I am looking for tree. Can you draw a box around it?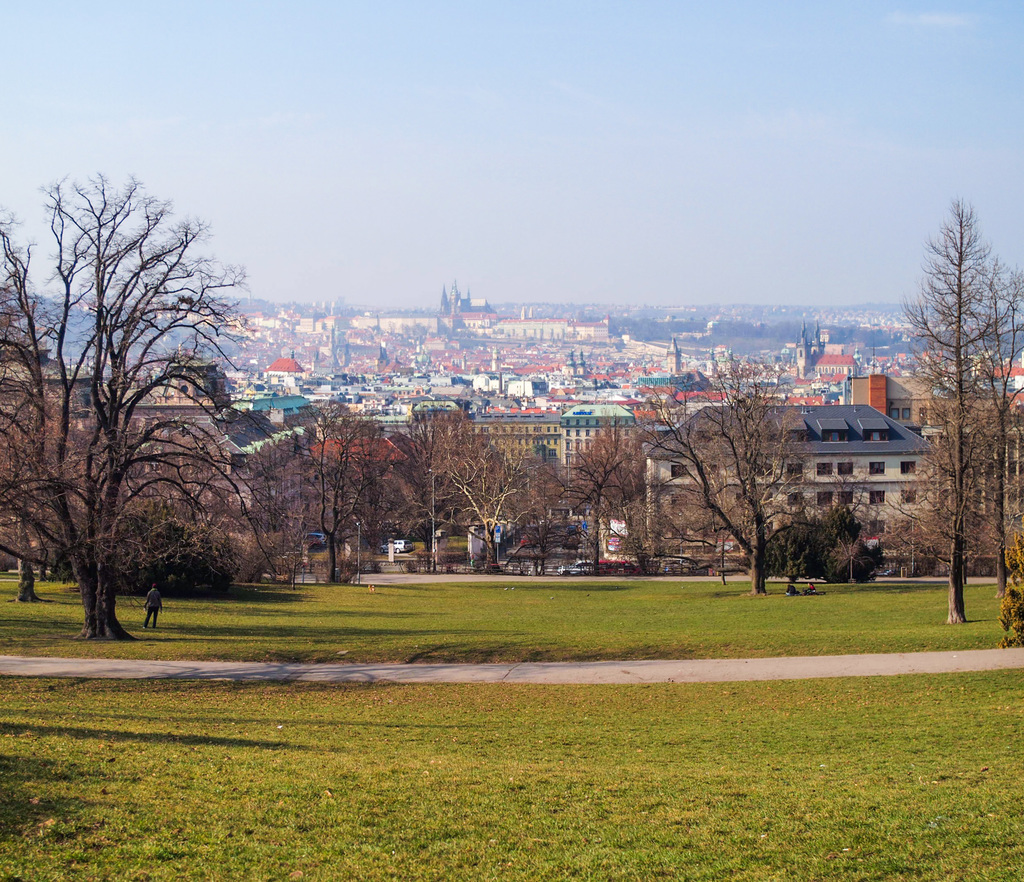
Sure, the bounding box is BBox(408, 407, 490, 561).
